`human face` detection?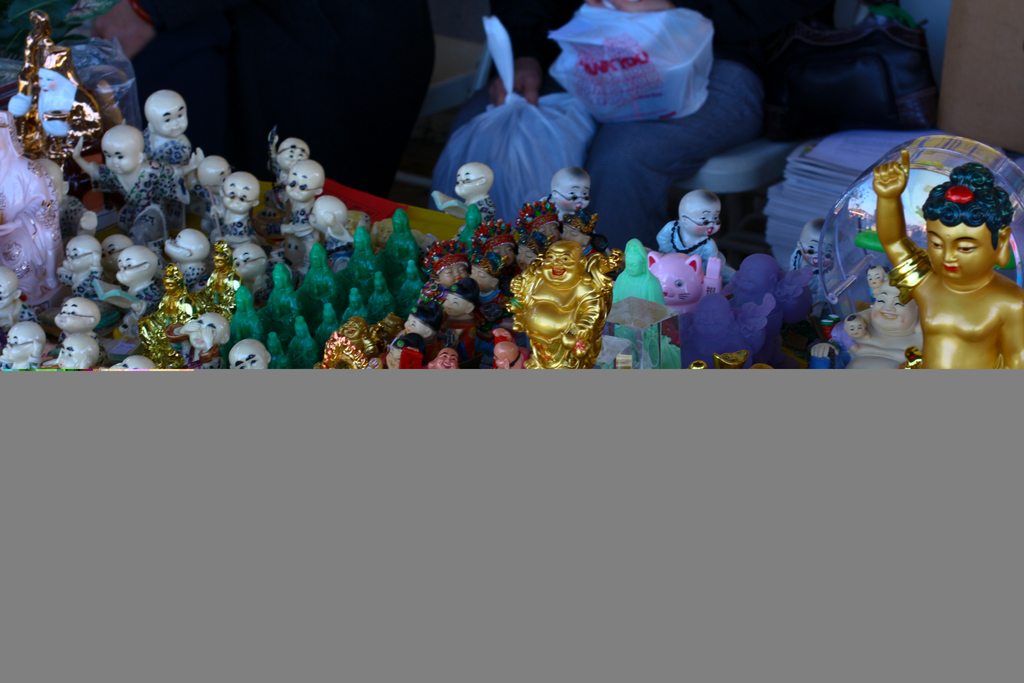
x1=39, y1=68, x2=64, y2=95
